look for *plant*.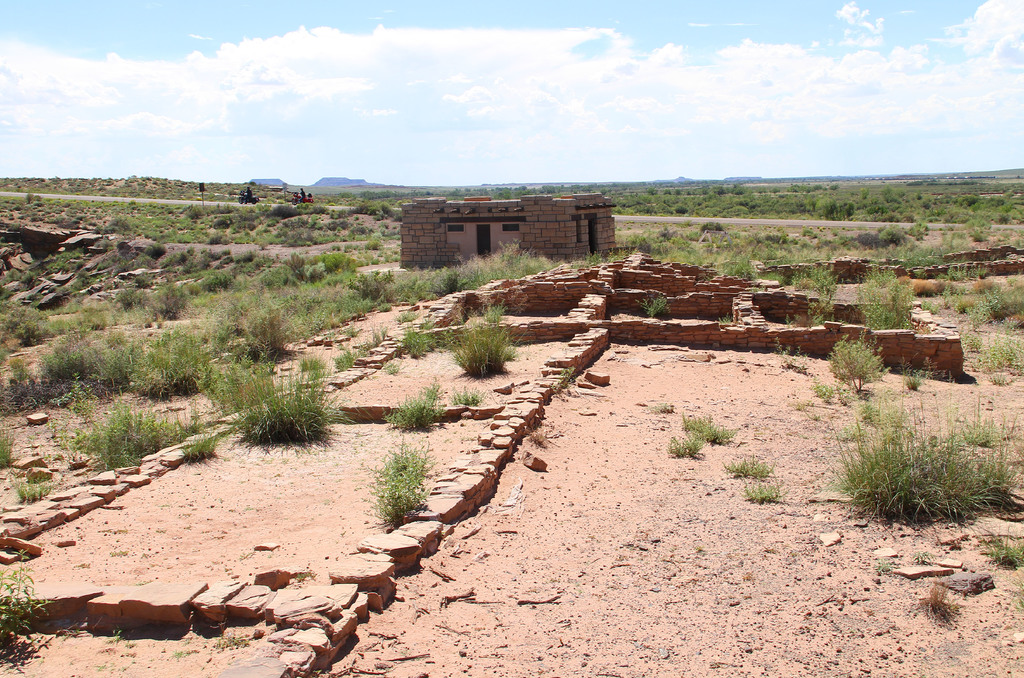
Found: region(374, 196, 399, 226).
